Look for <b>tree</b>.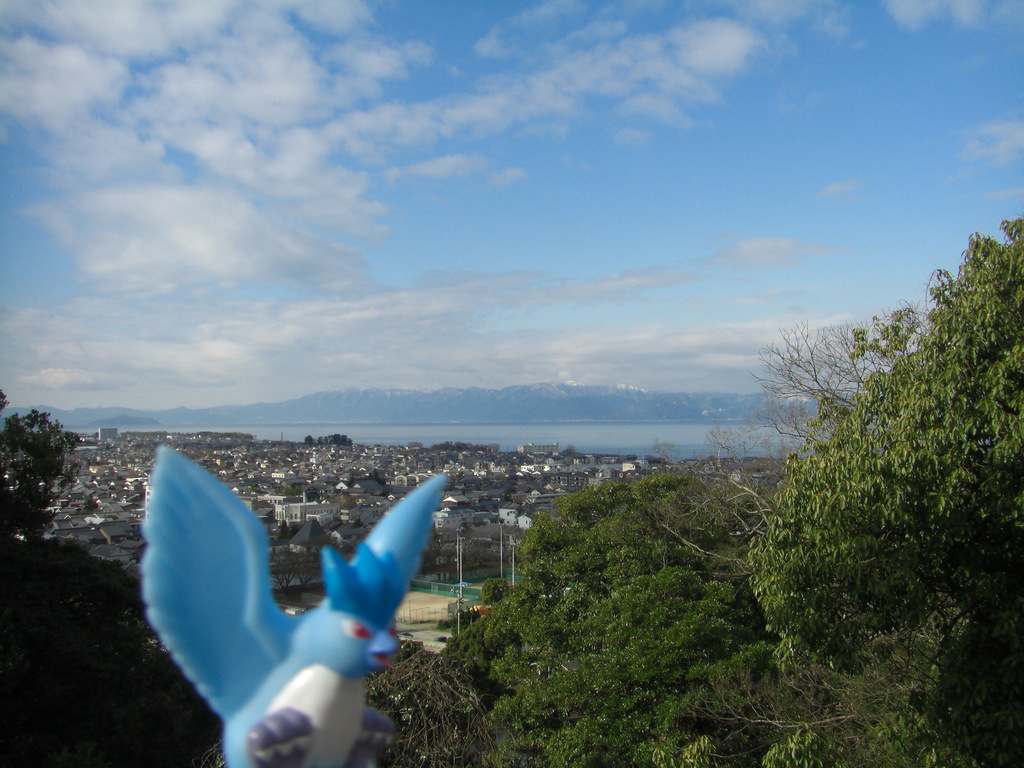
Found: [569, 489, 601, 527].
